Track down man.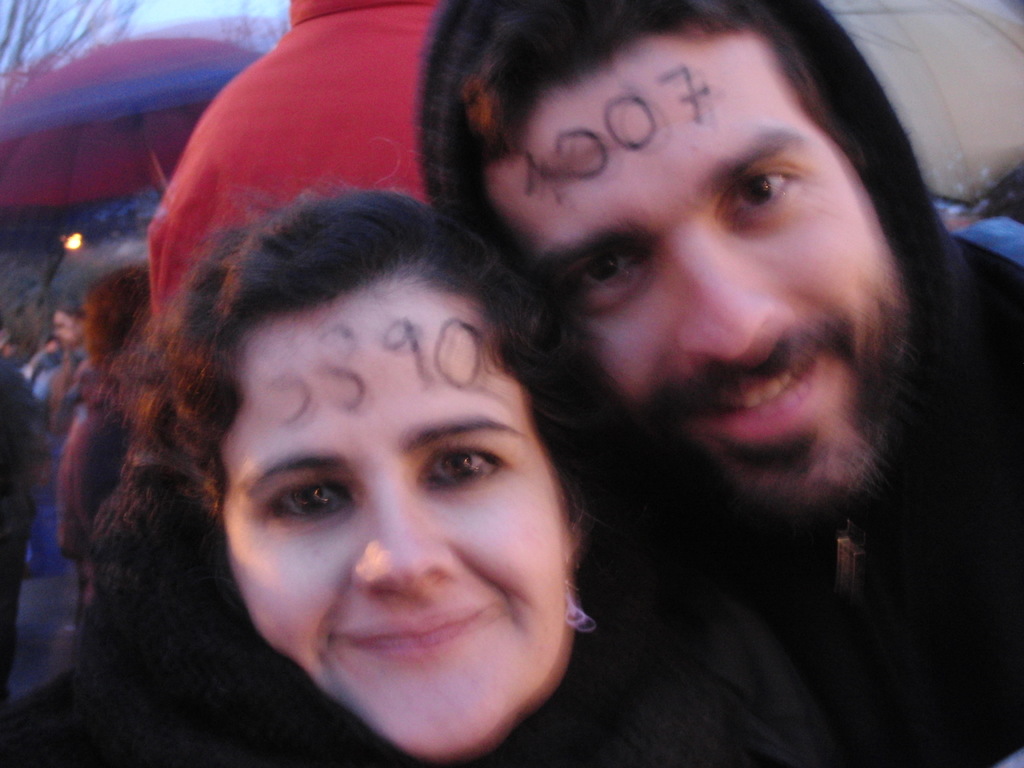
Tracked to bbox=(23, 333, 68, 385).
